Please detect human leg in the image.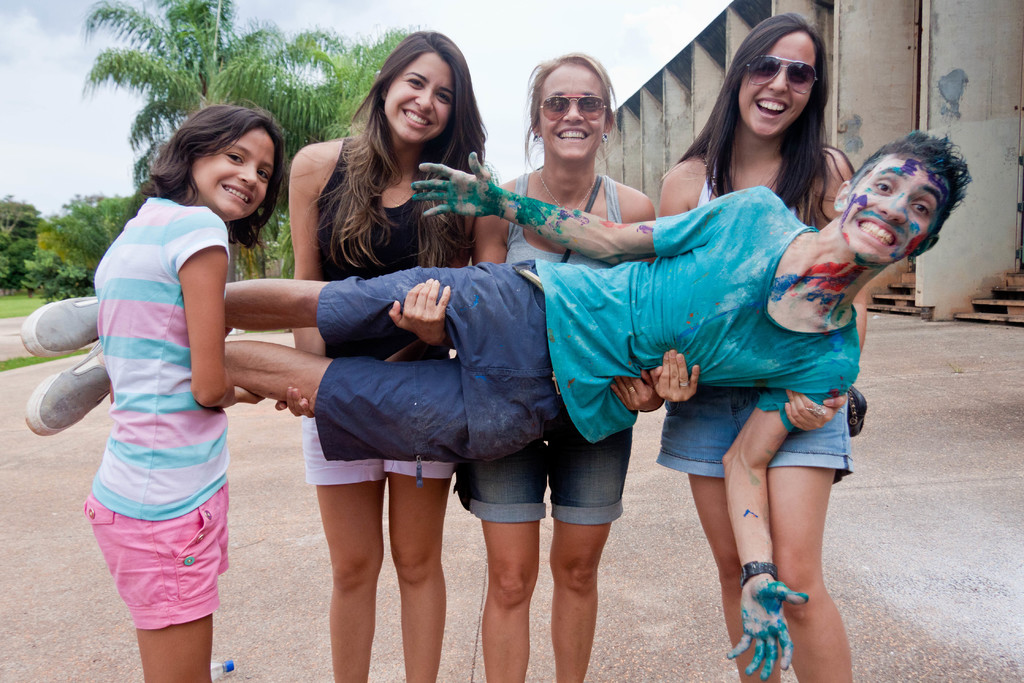
(x1=310, y1=414, x2=387, y2=682).
